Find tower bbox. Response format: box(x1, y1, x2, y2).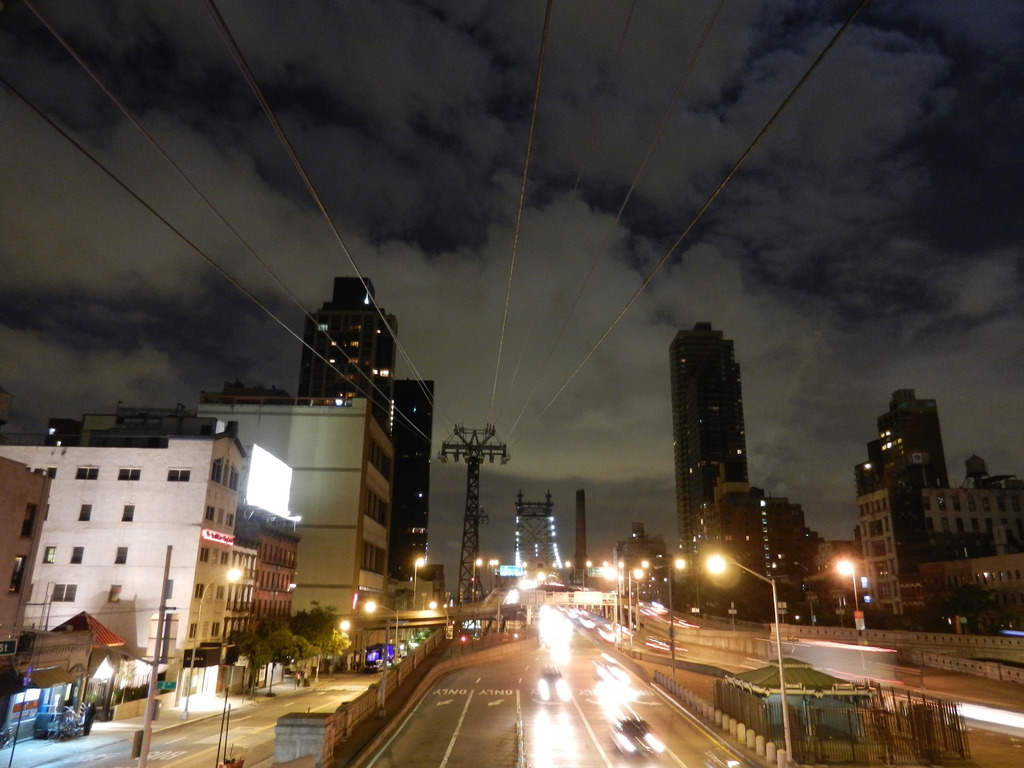
box(428, 422, 508, 597).
